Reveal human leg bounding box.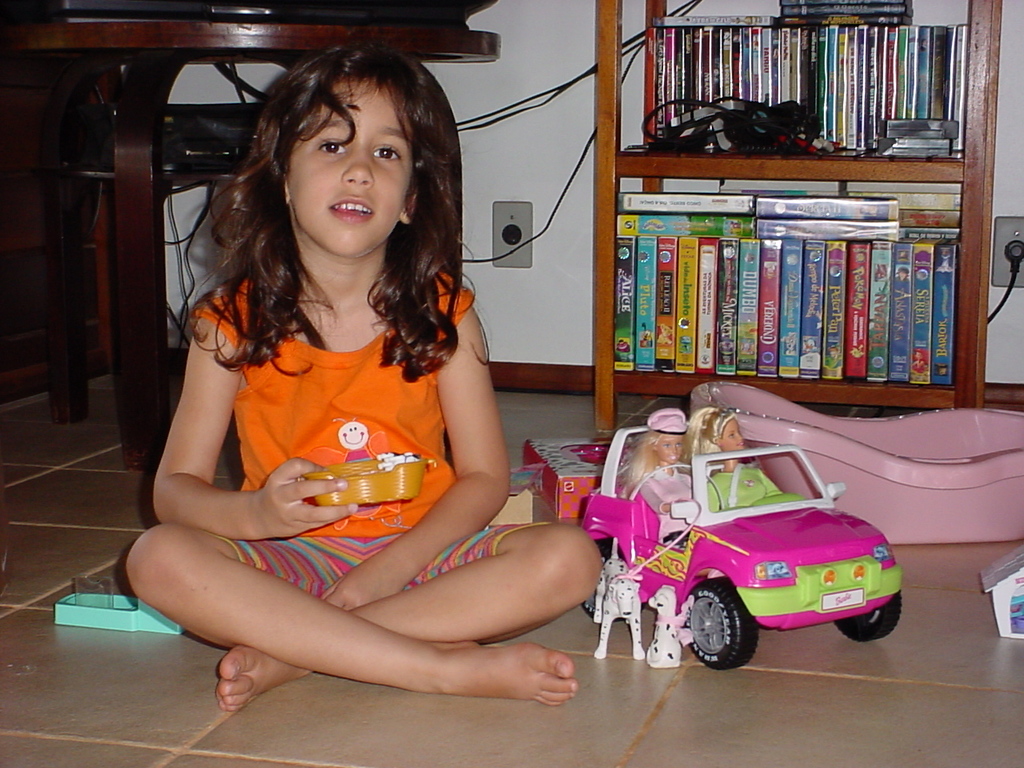
Revealed: <box>110,538,610,712</box>.
